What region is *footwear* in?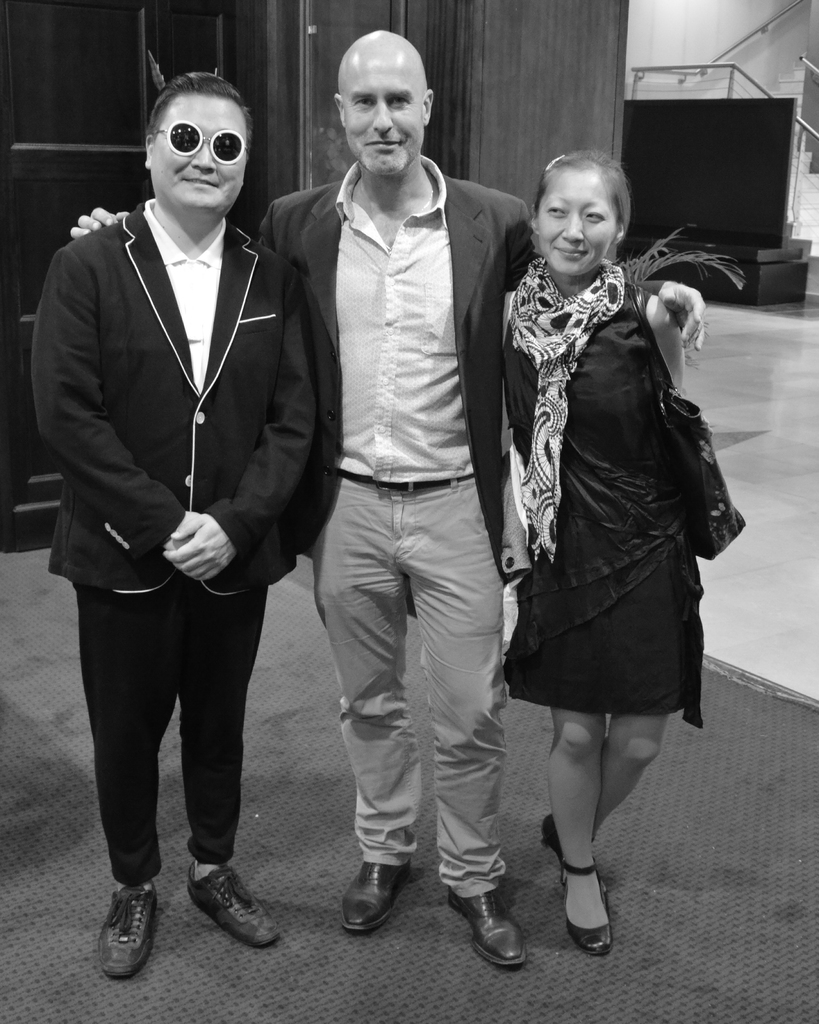
bbox=[559, 868, 615, 957].
